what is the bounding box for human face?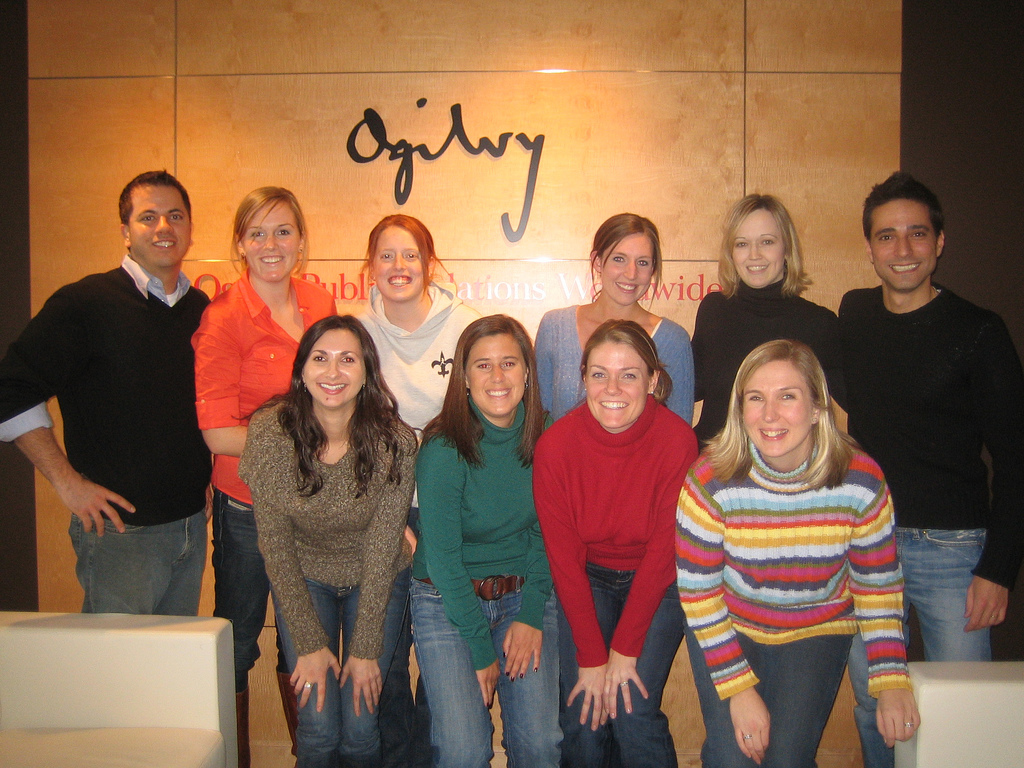
<bbox>126, 185, 191, 268</bbox>.
